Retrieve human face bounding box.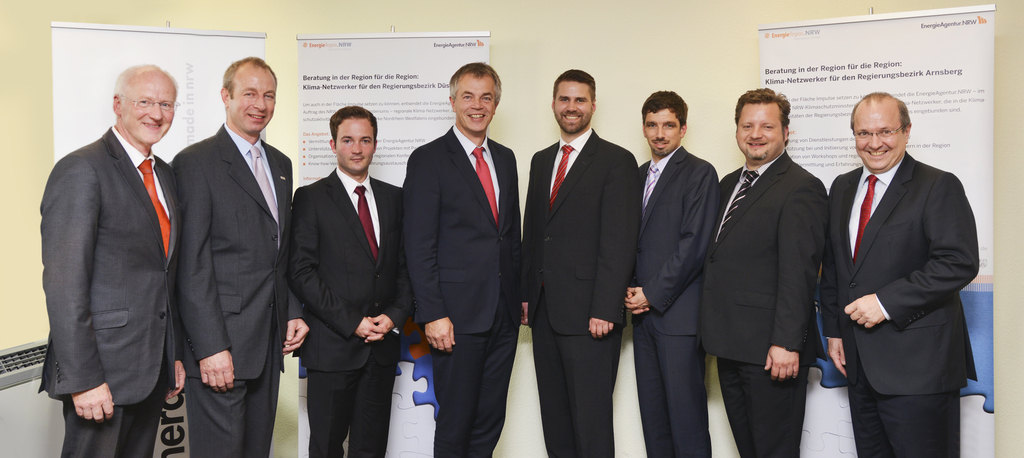
Bounding box: x1=455 y1=77 x2=492 y2=131.
